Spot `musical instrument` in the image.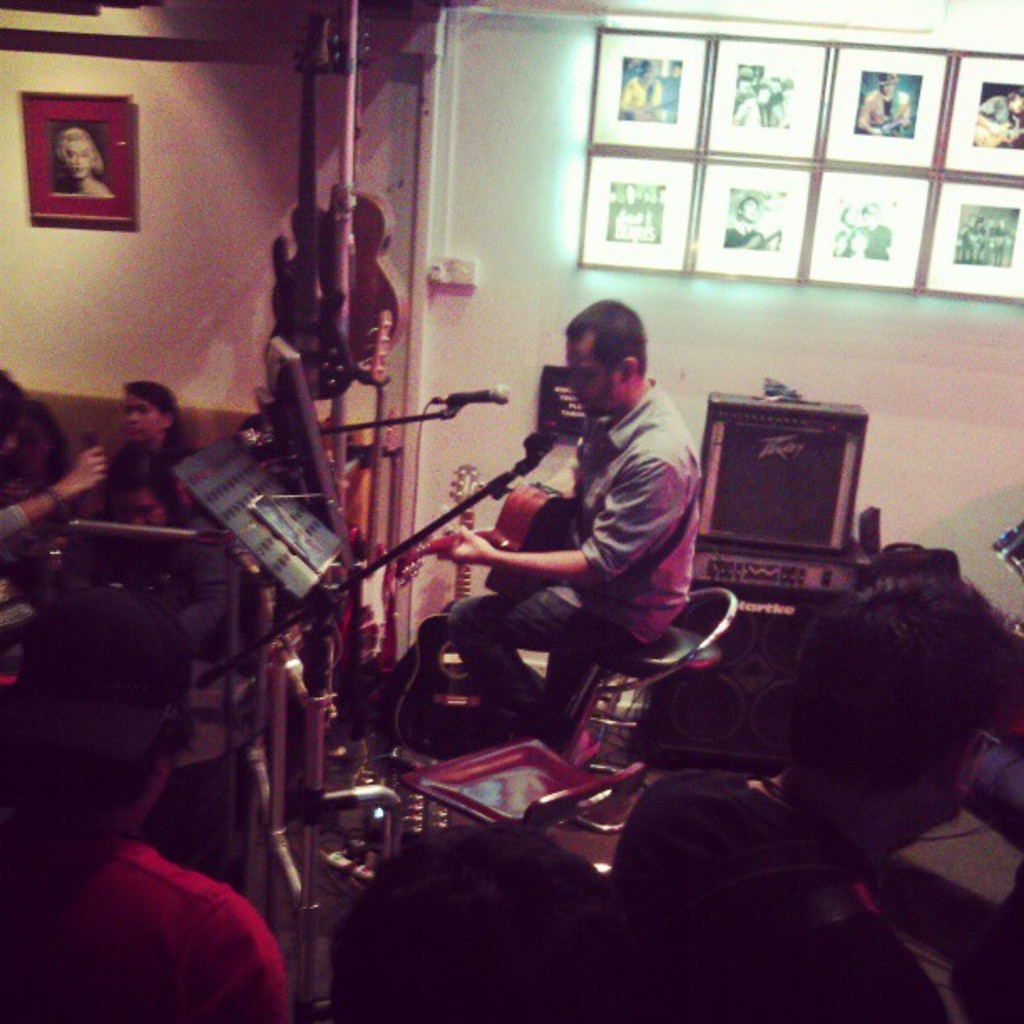
`musical instrument` found at {"left": 622, "top": 94, "right": 681, "bottom": 131}.
